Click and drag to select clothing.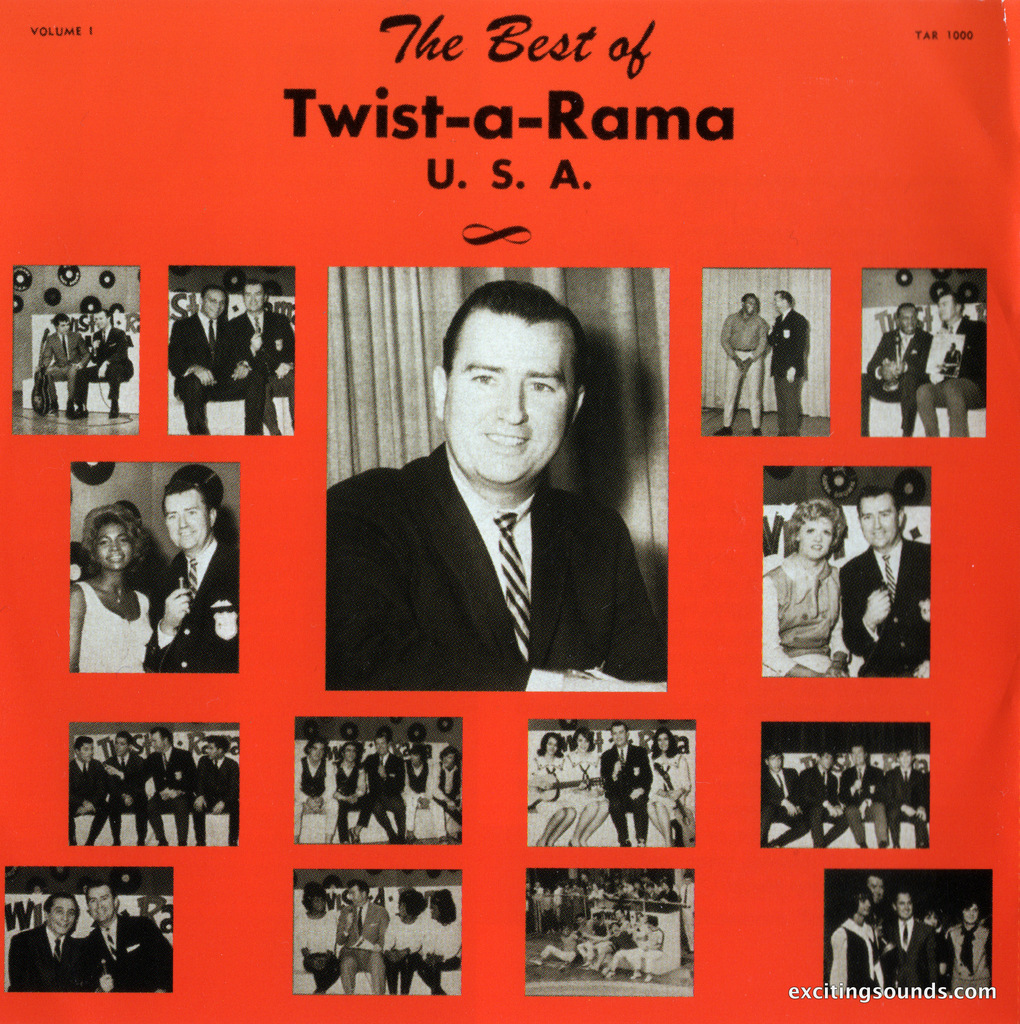
Selection: [85,912,176,993].
